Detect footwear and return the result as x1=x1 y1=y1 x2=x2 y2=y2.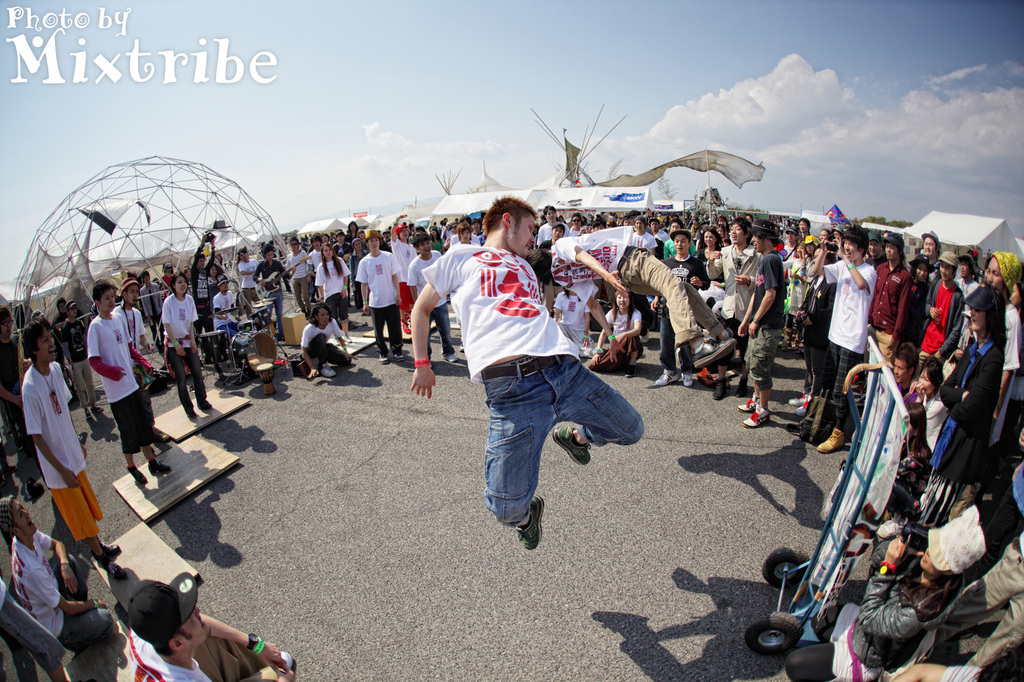
x1=739 y1=372 x2=745 y2=392.
